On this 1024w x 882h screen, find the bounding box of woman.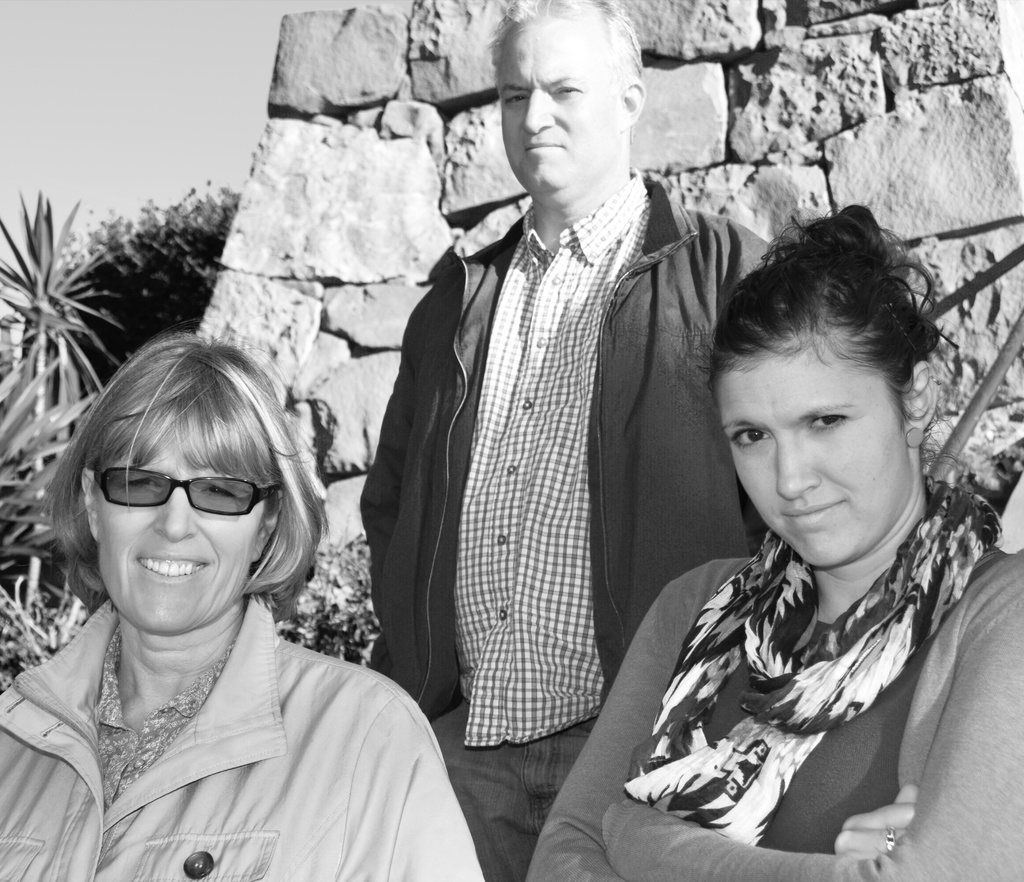
Bounding box: left=523, top=205, right=1023, bottom=881.
